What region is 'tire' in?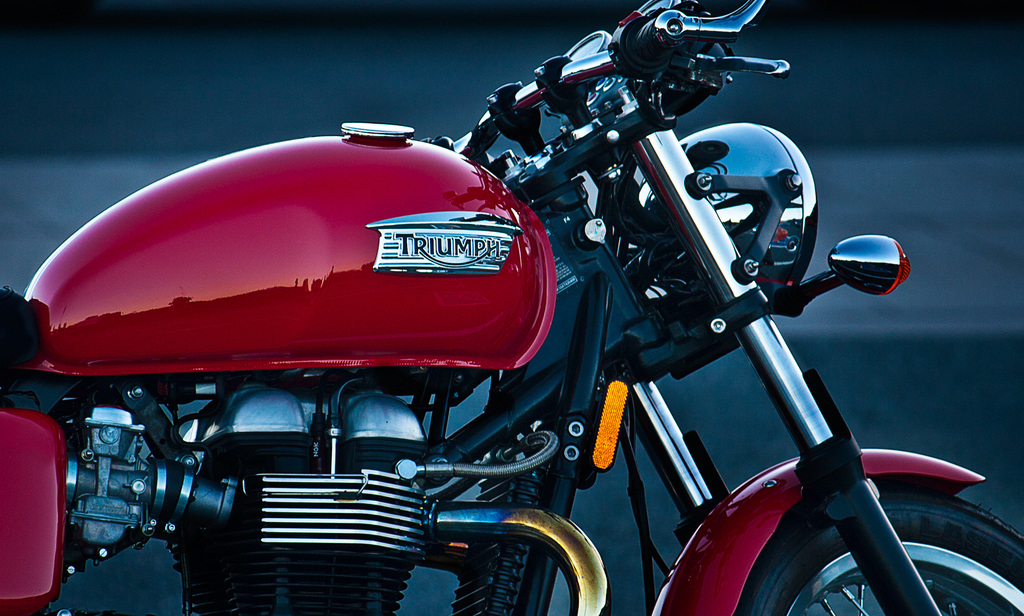
l=721, t=475, r=970, b=612.
